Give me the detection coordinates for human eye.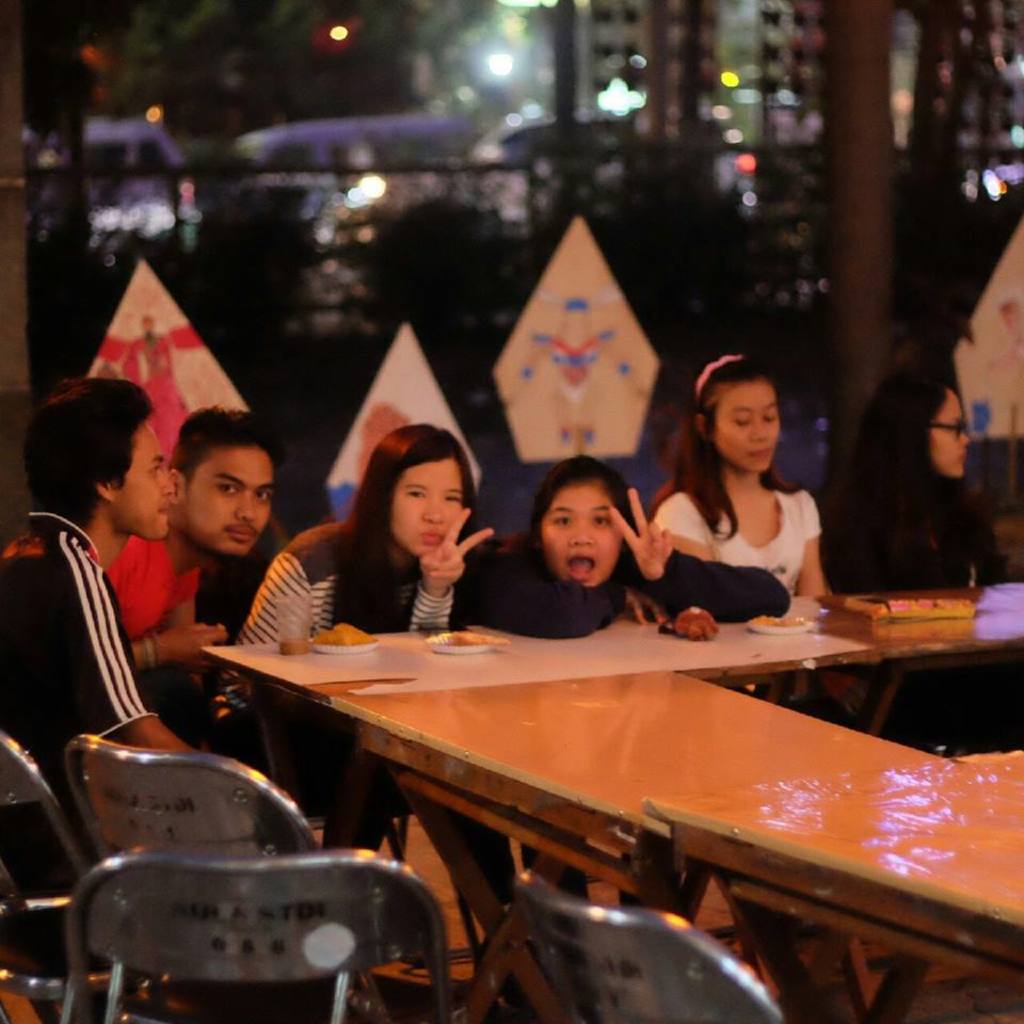
detection(550, 511, 572, 529).
